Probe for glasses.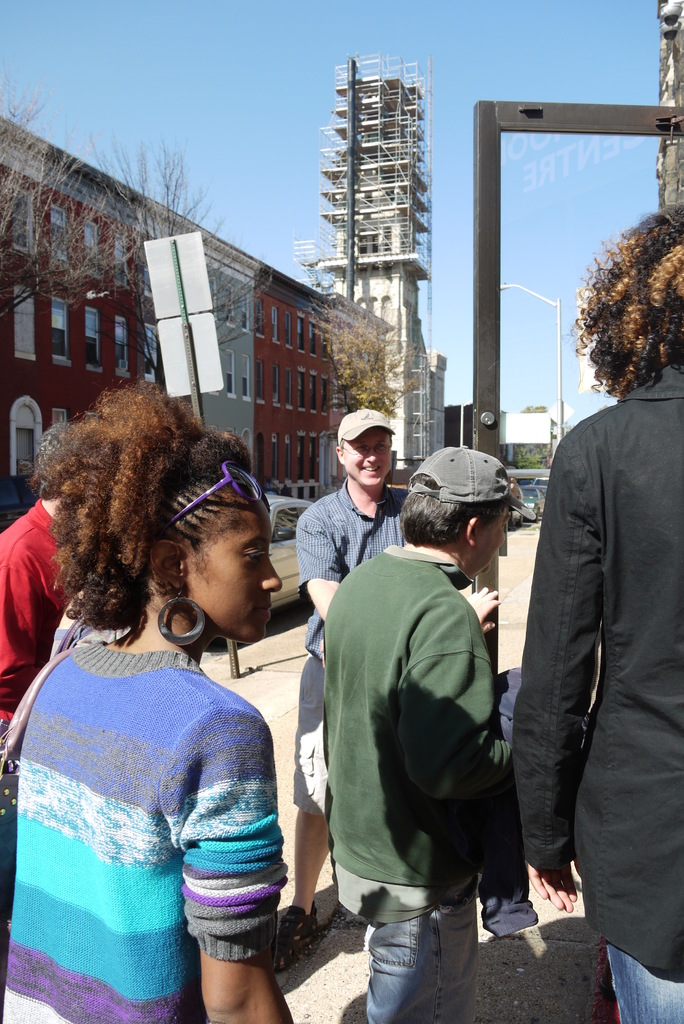
Probe result: detection(152, 456, 272, 542).
